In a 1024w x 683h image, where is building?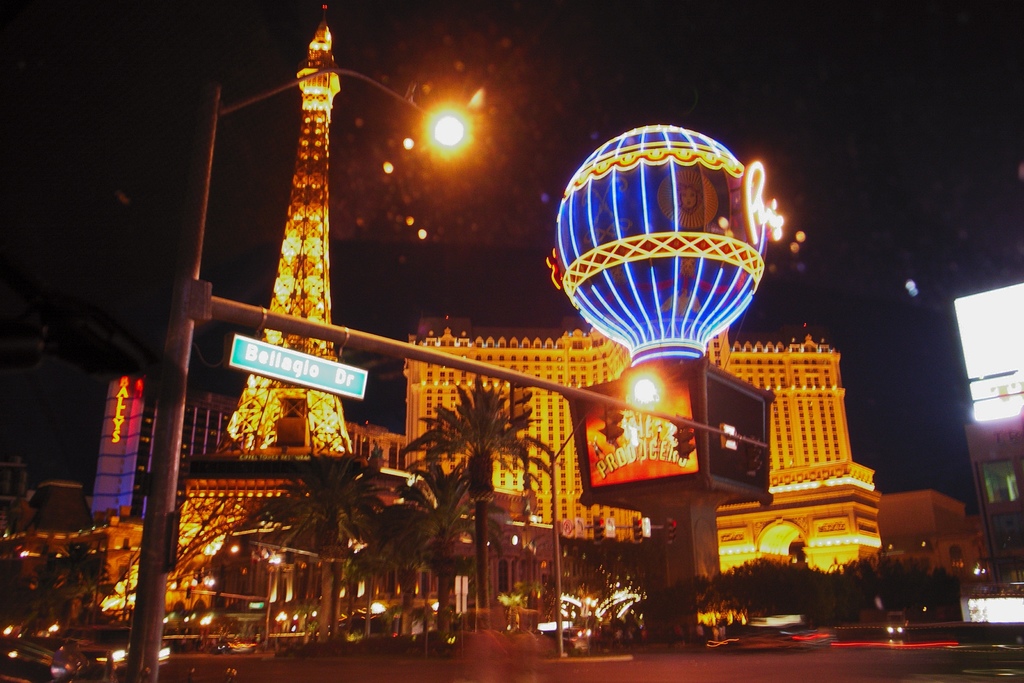
(left=88, top=374, right=405, bottom=530).
